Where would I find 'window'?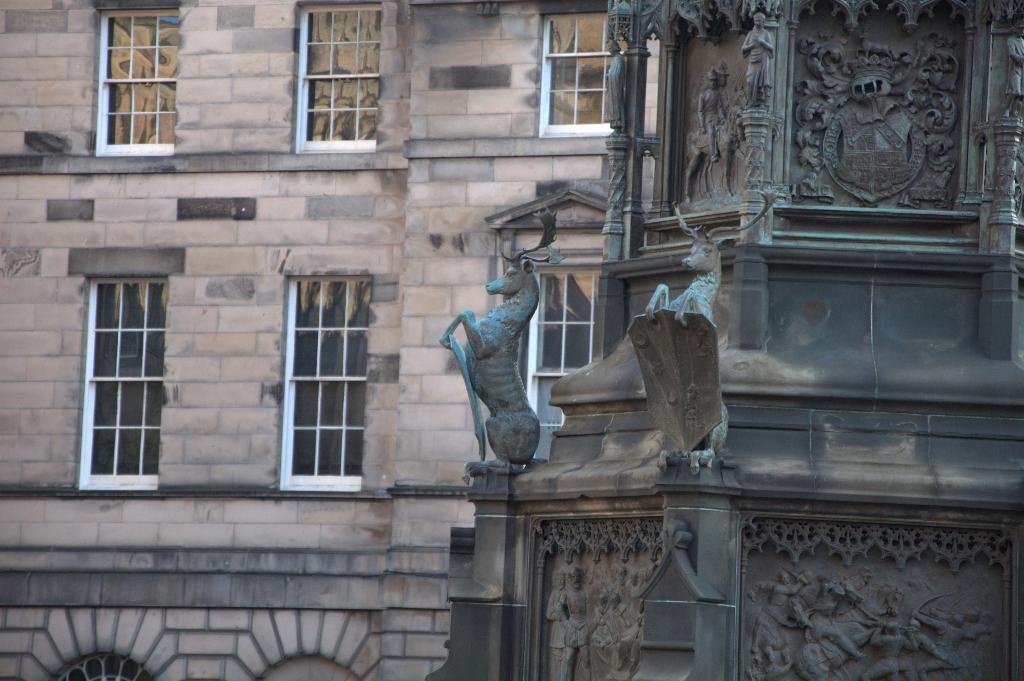
At Rect(294, 0, 383, 152).
